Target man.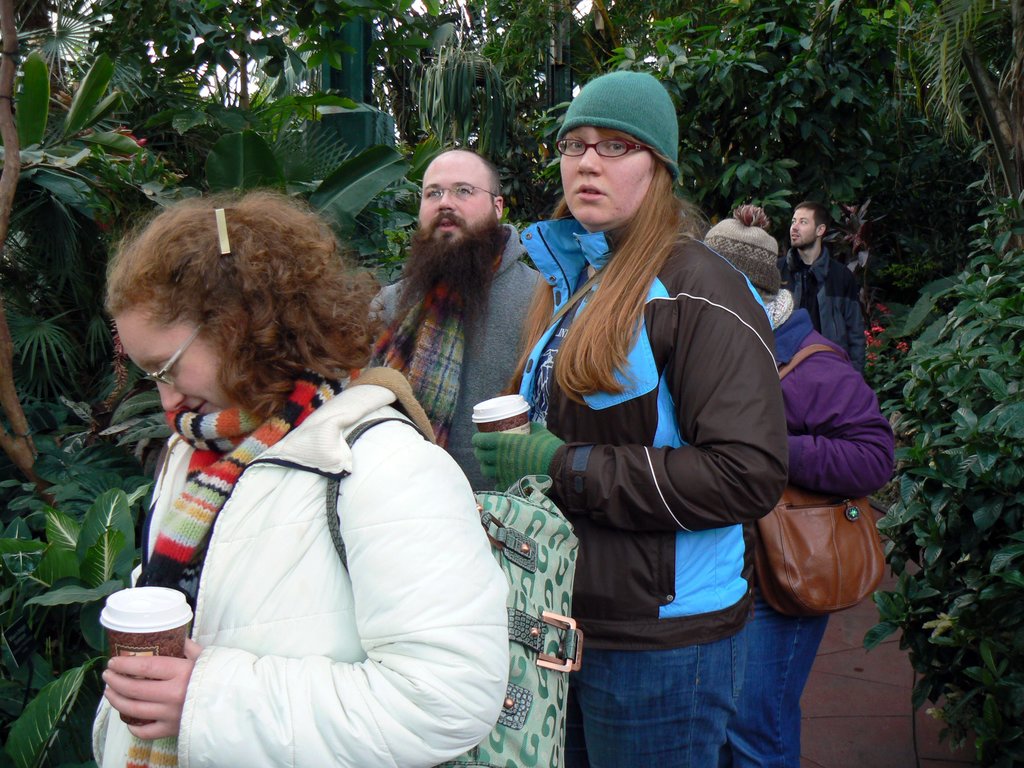
Target region: select_region(349, 128, 548, 474).
